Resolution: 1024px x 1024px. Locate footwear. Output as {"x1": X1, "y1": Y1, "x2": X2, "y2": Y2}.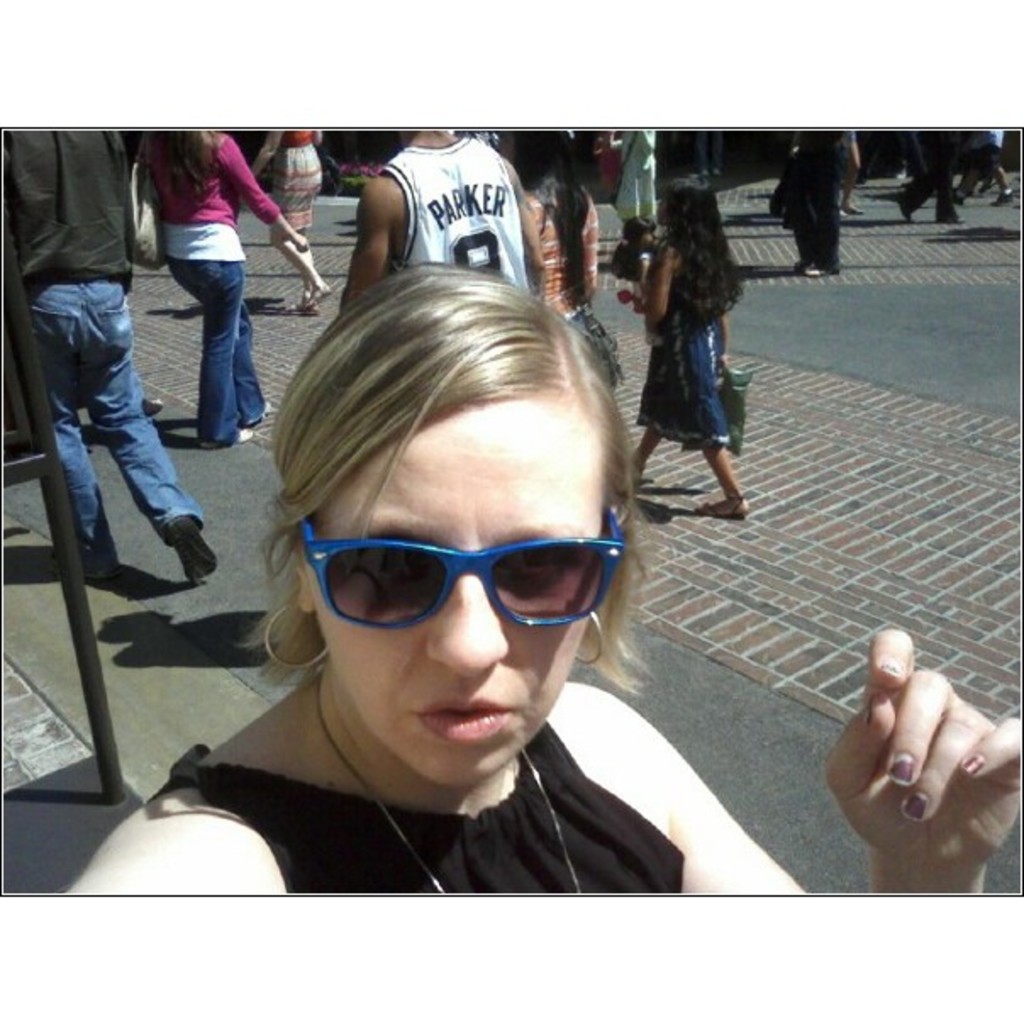
{"x1": 248, "y1": 403, "x2": 266, "y2": 426}.
